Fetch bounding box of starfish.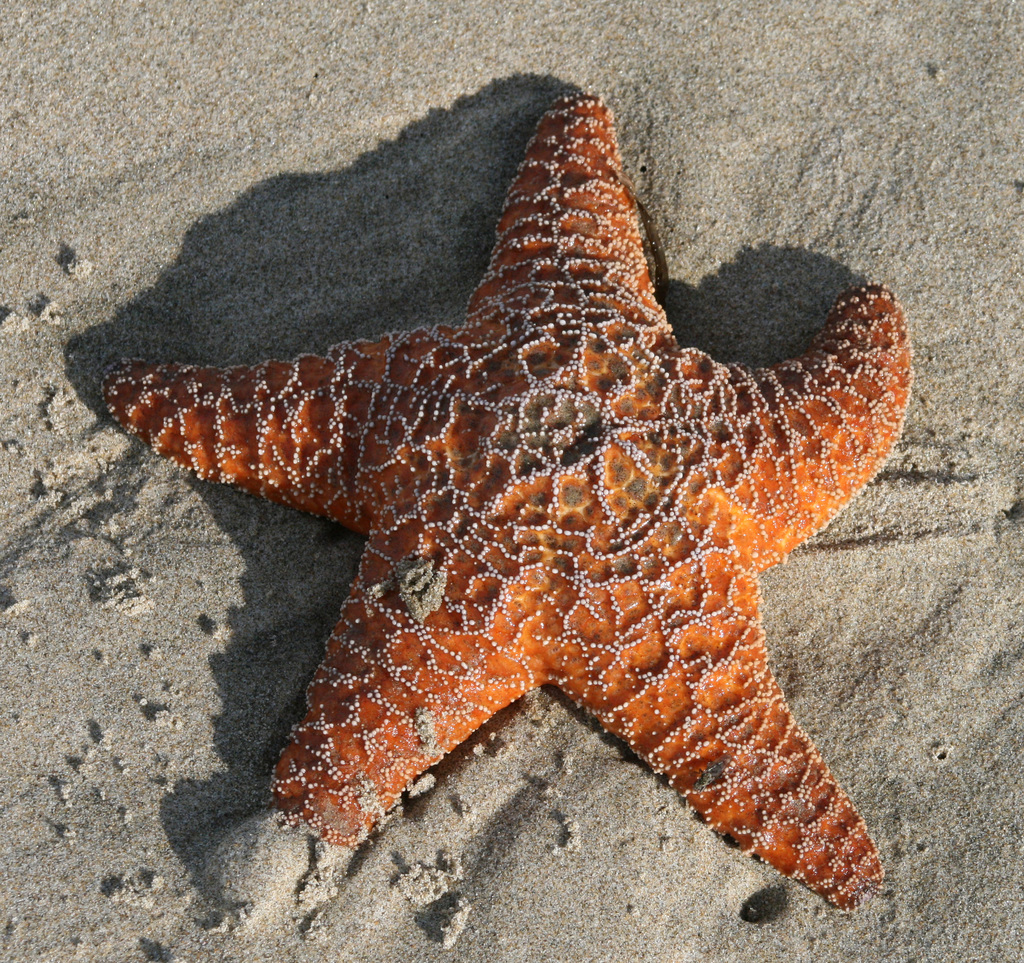
Bbox: detection(99, 96, 903, 911).
